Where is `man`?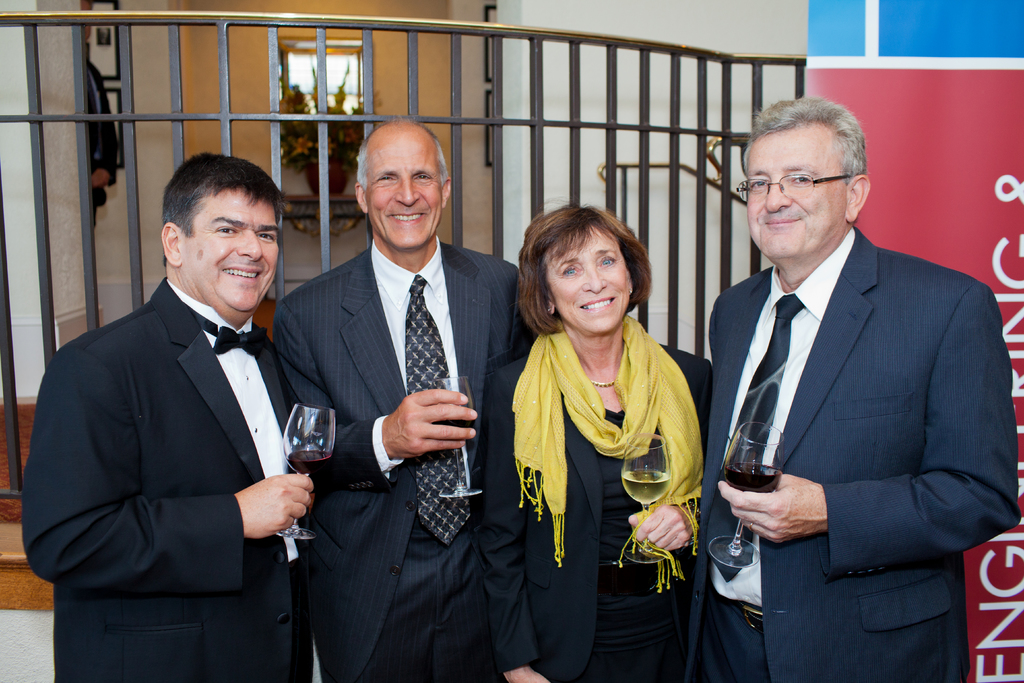
bbox=(678, 95, 1021, 682).
